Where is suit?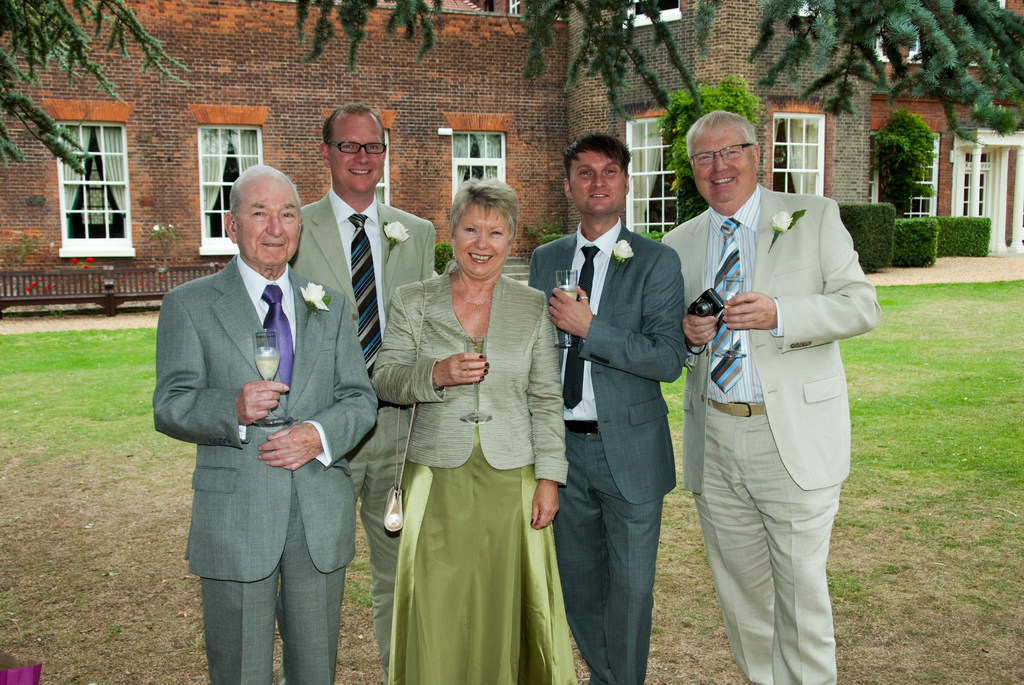
box=[291, 189, 438, 684].
